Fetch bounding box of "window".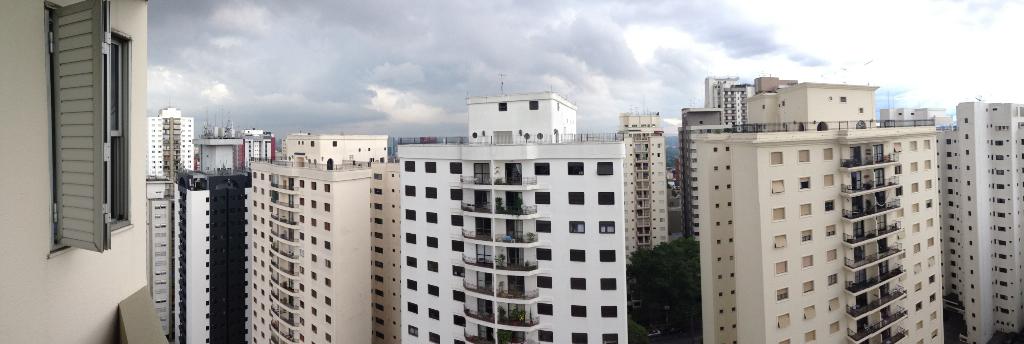
Bbox: {"left": 495, "top": 100, "right": 506, "bottom": 109}.
